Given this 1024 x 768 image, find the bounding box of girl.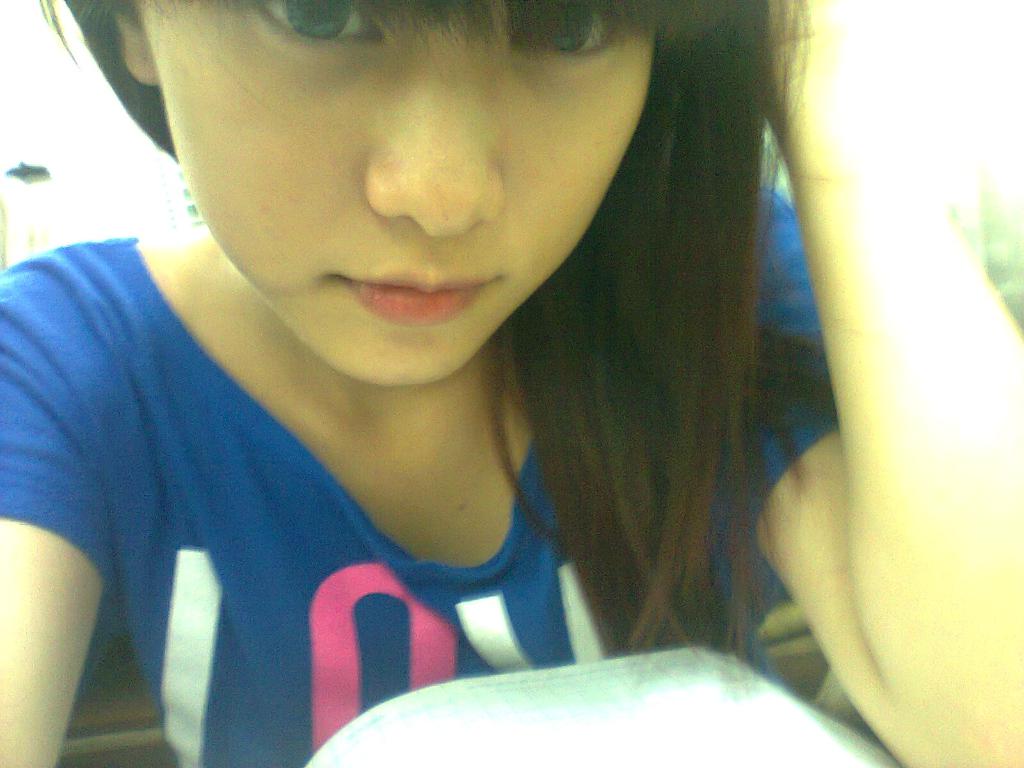
(left=0, top=0, right=1023, bottom=767).
